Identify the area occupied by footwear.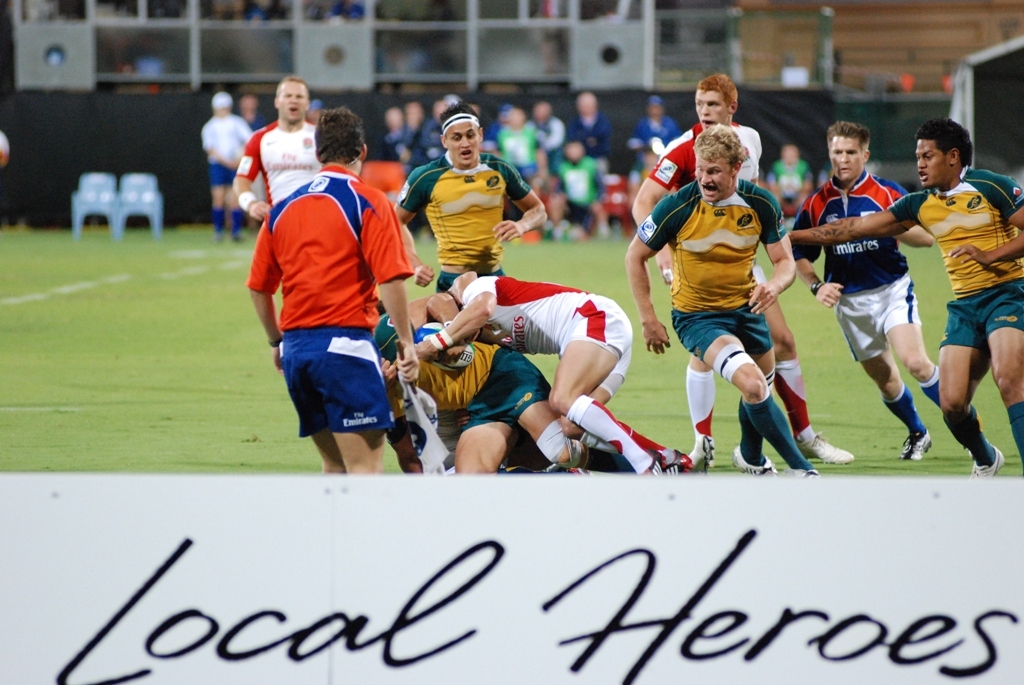
Area: 898,430,933,456.
